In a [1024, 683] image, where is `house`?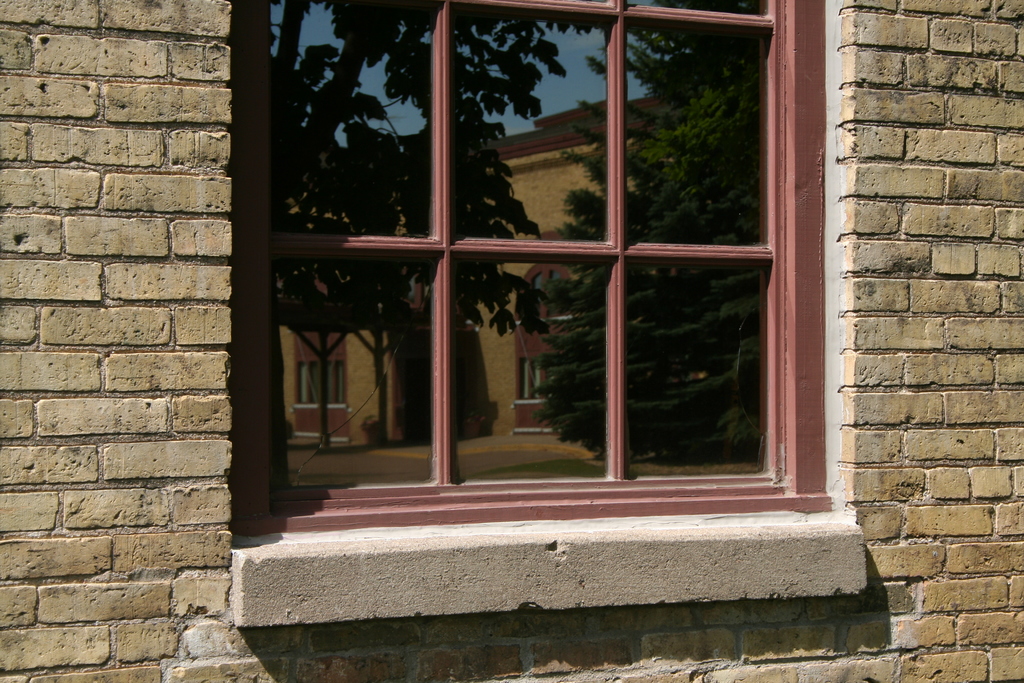
left=0, top=0, right=1023, bottom=677.
